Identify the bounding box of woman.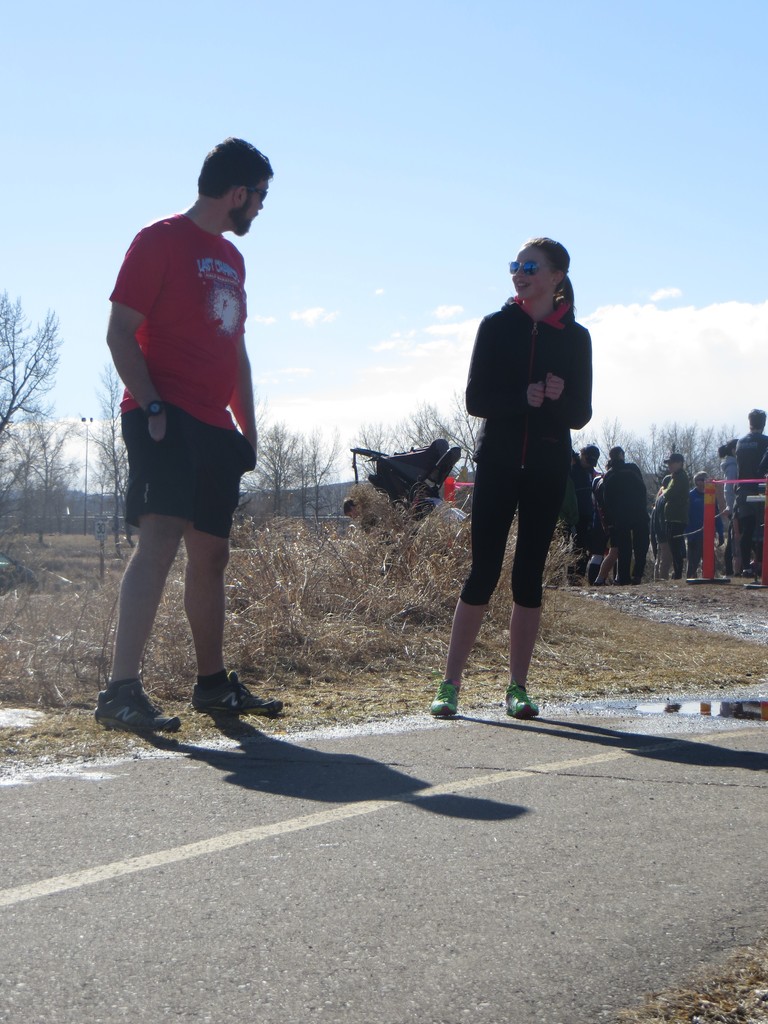
bbox=(451, 208, 600, 740).
